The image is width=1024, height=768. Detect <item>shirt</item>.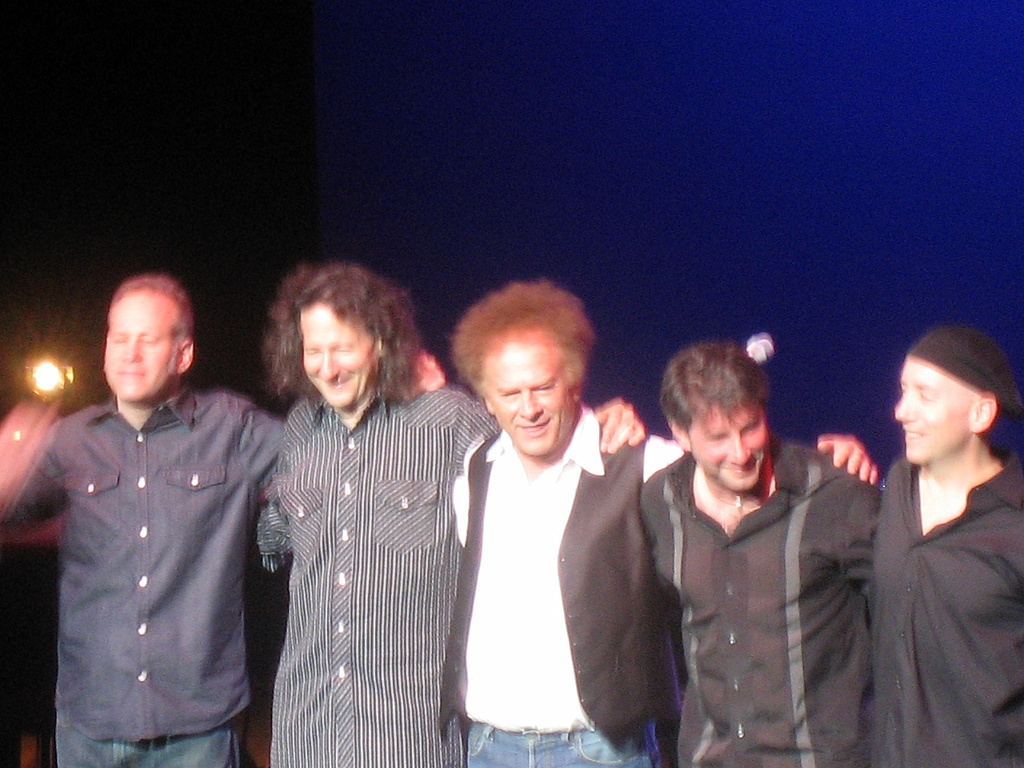
Detection: (636,435,885,765).
